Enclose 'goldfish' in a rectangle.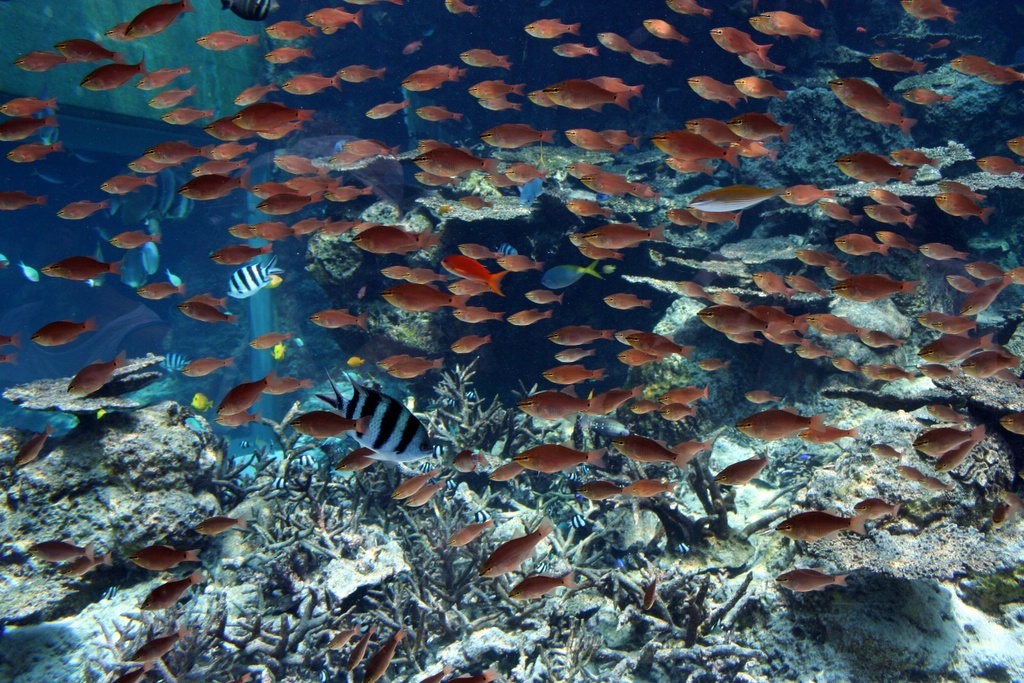
774,509,866,546.
